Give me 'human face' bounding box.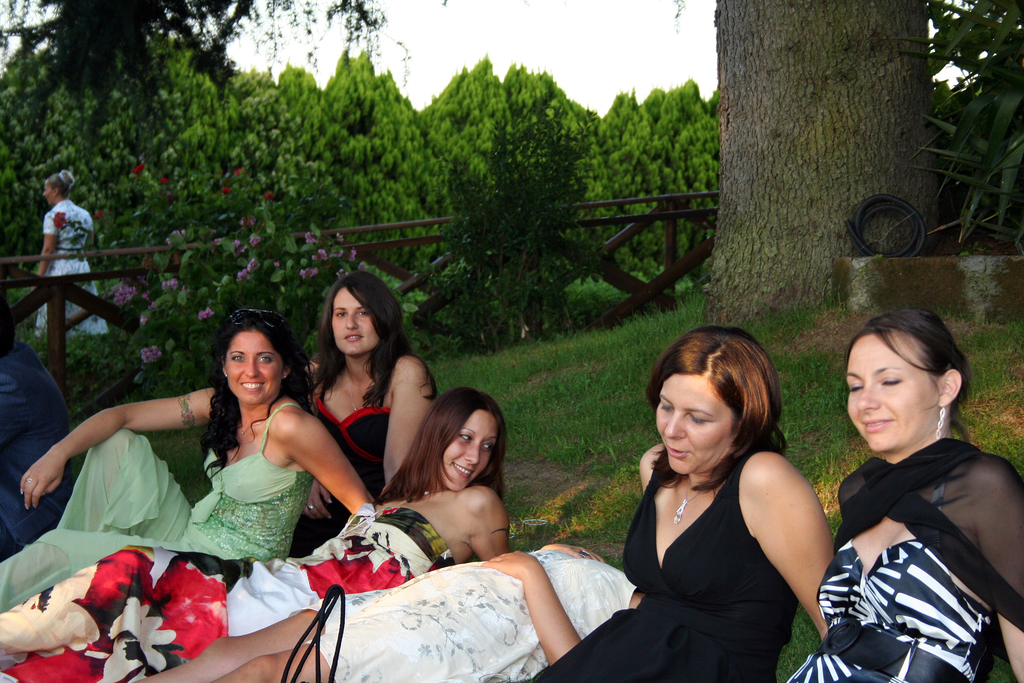
bbox(657, 372, 732, 473).
